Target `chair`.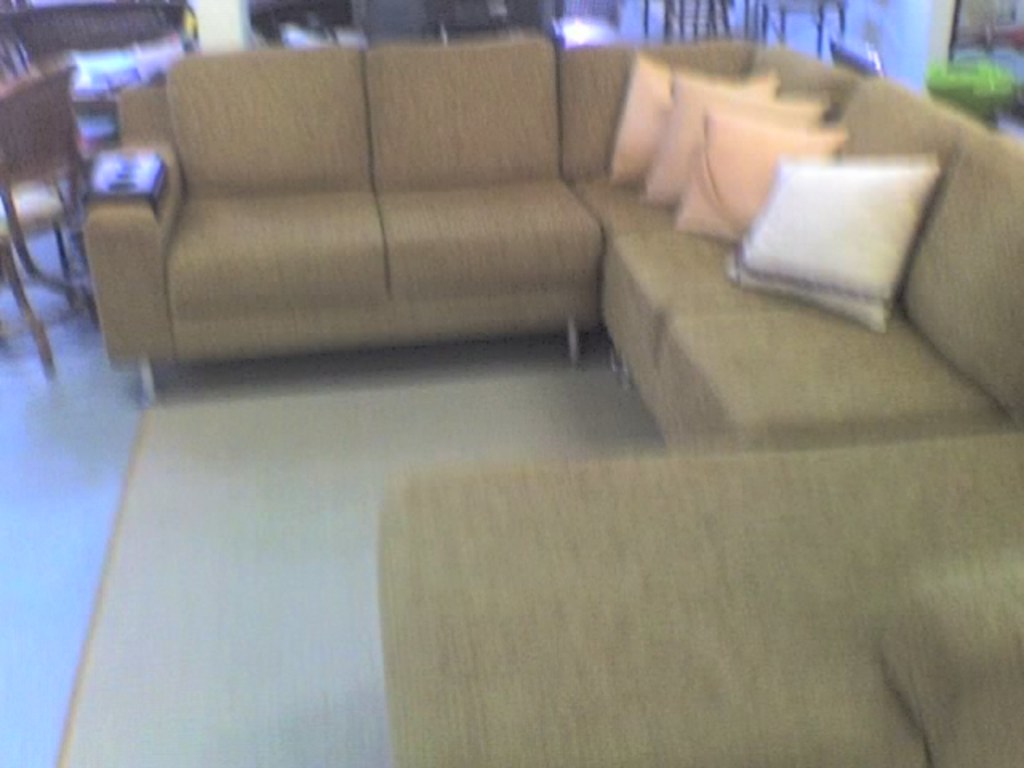
Target region: l=0, t=62, r=93, b=386.
